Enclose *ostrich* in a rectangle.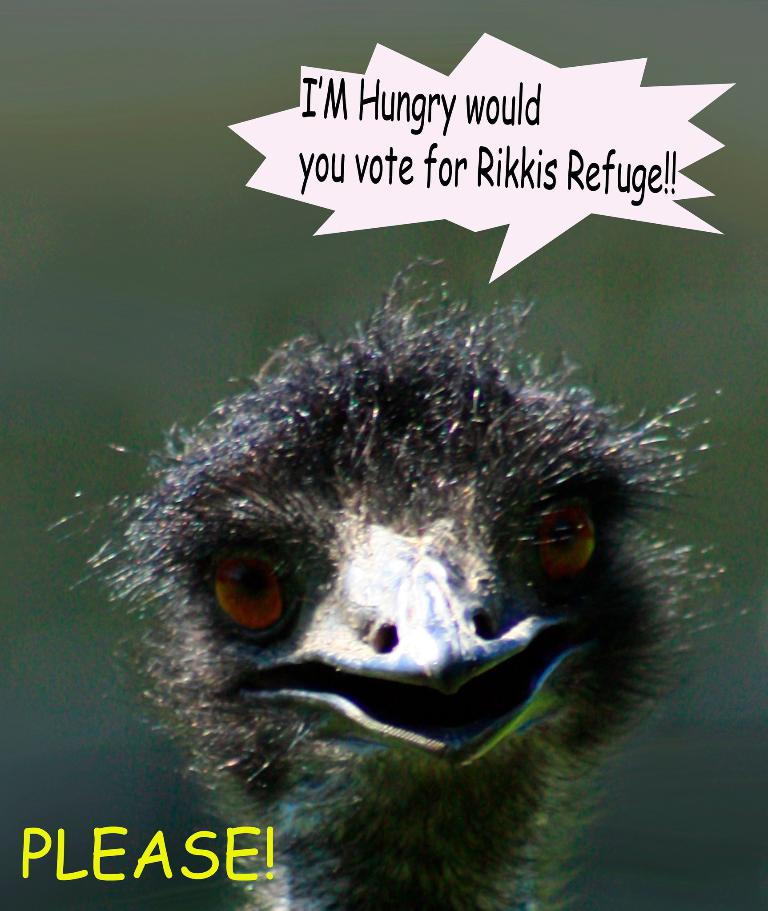
detection(105, 323, 693, 910).
